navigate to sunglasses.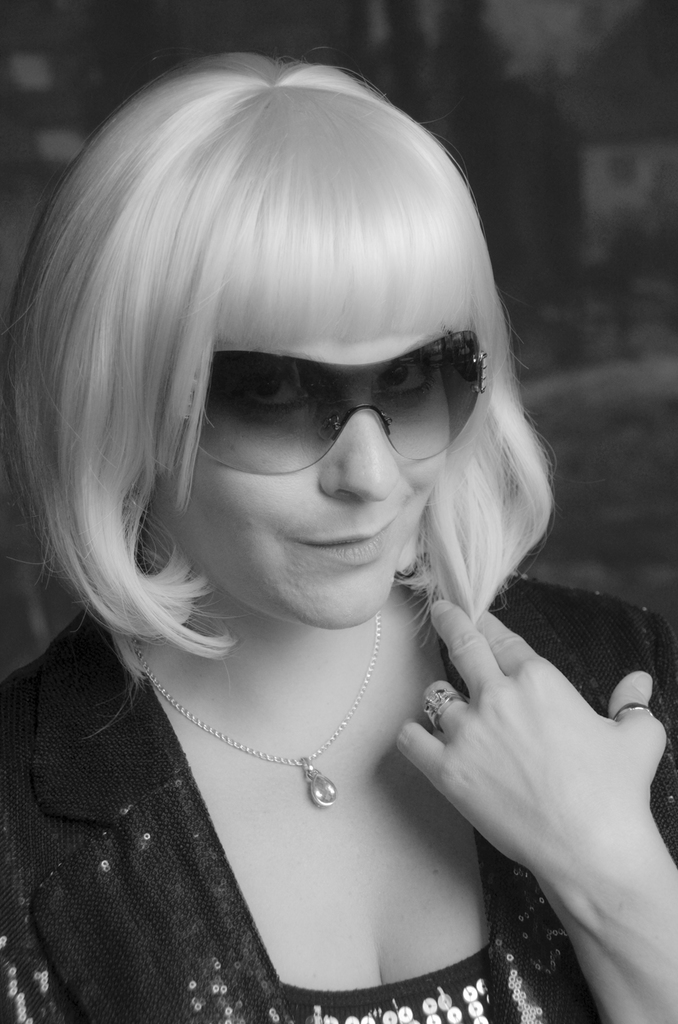
Navigation target: 198, 329, 488, 480.
